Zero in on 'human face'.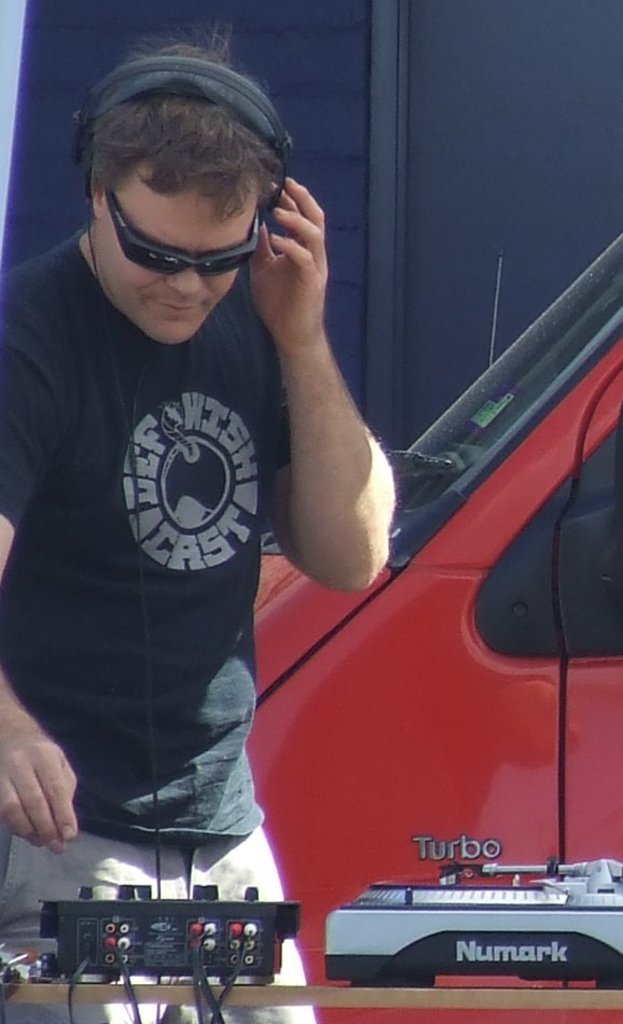
Zeroed in: x1=89, y1=157, x2=255, y2=346.
